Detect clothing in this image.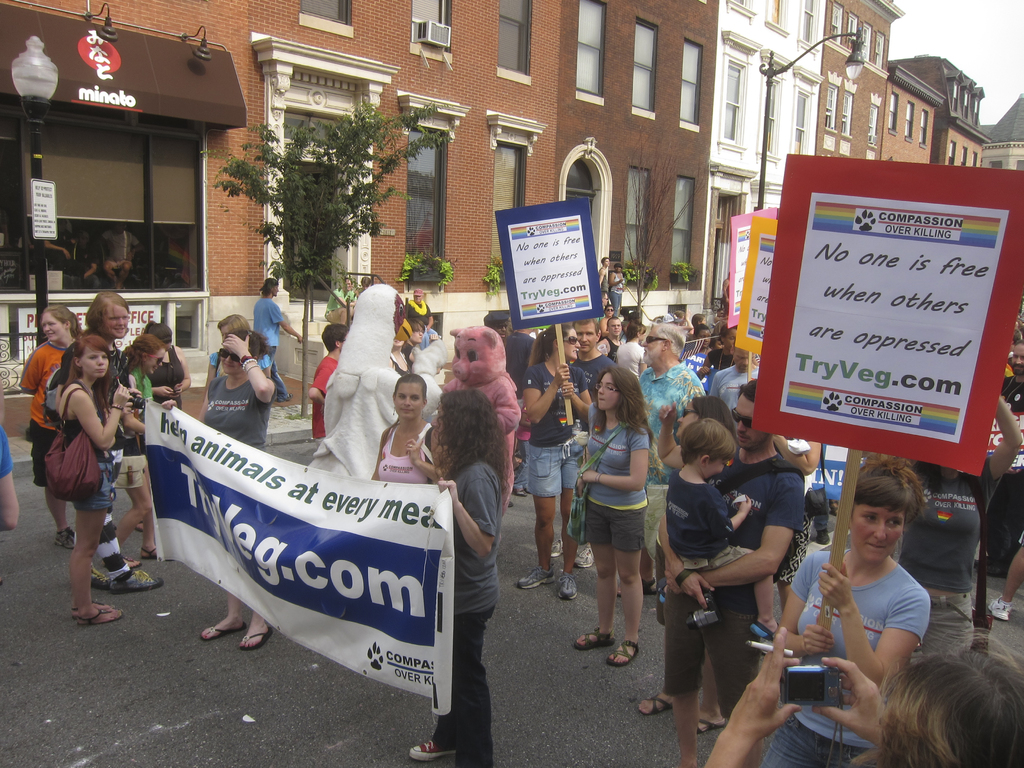
Detection: x1=0 y1=417 x2=15 y2=484.
